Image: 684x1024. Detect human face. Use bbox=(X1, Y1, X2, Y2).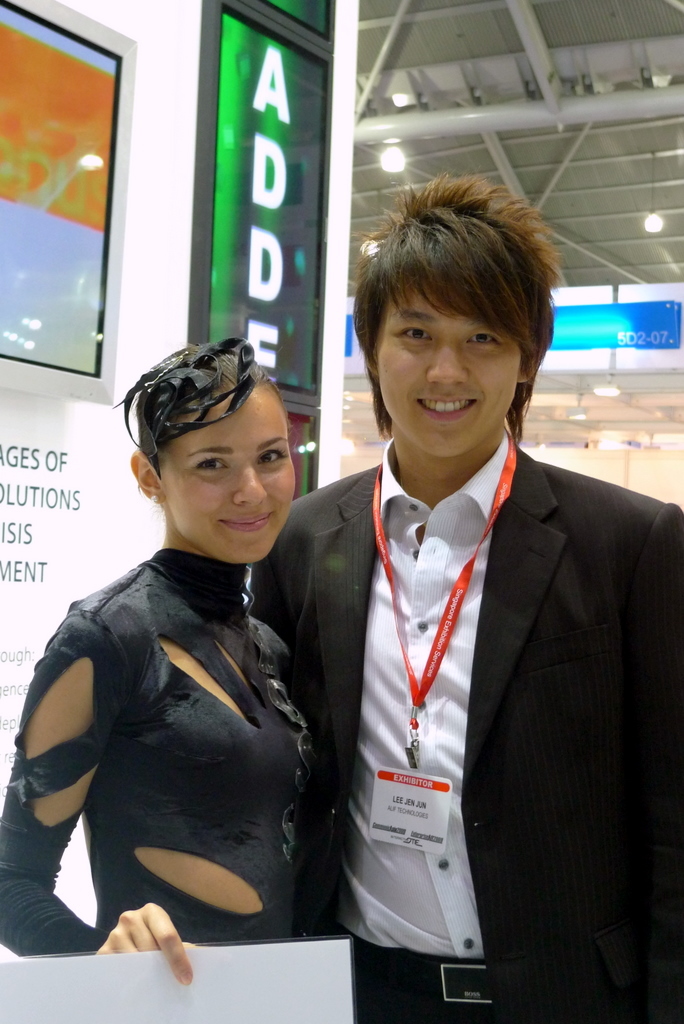
bbox=(376, 290, 523, 457).
